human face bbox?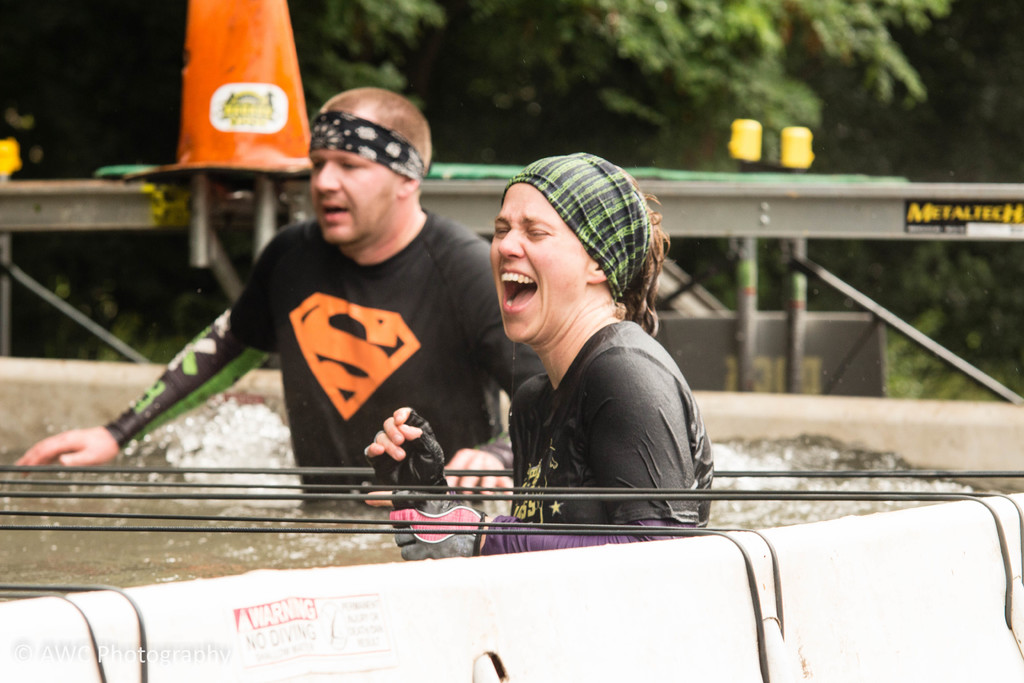
pyautogui.locateOnScreen(305, 103, 402, 247)
